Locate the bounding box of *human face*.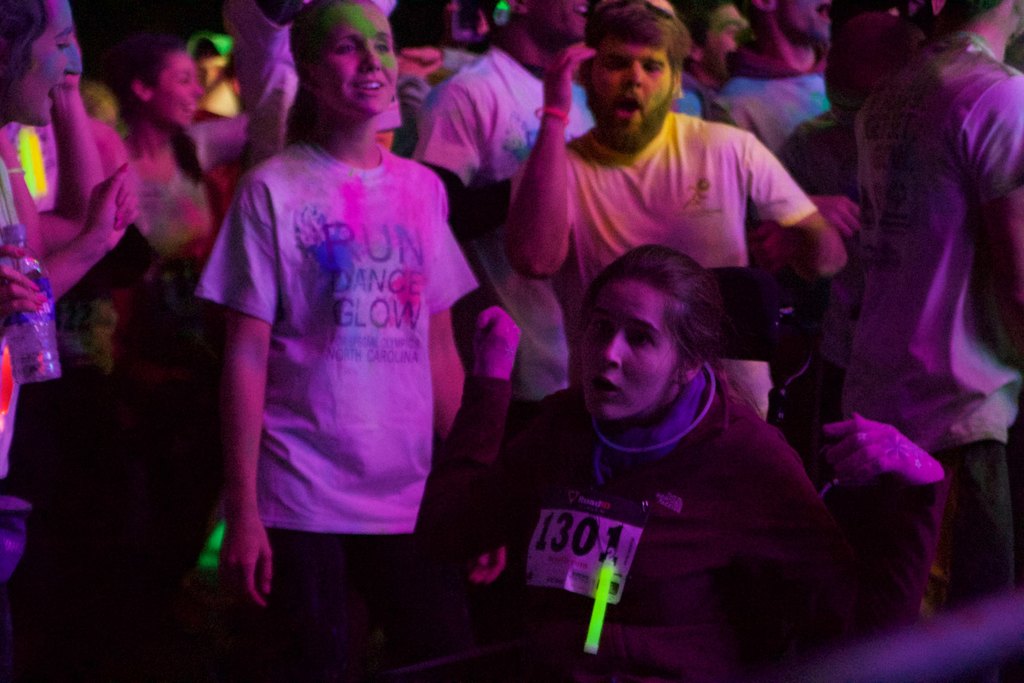
Bounding box: <region>782, 0, 826, 60</region>.
